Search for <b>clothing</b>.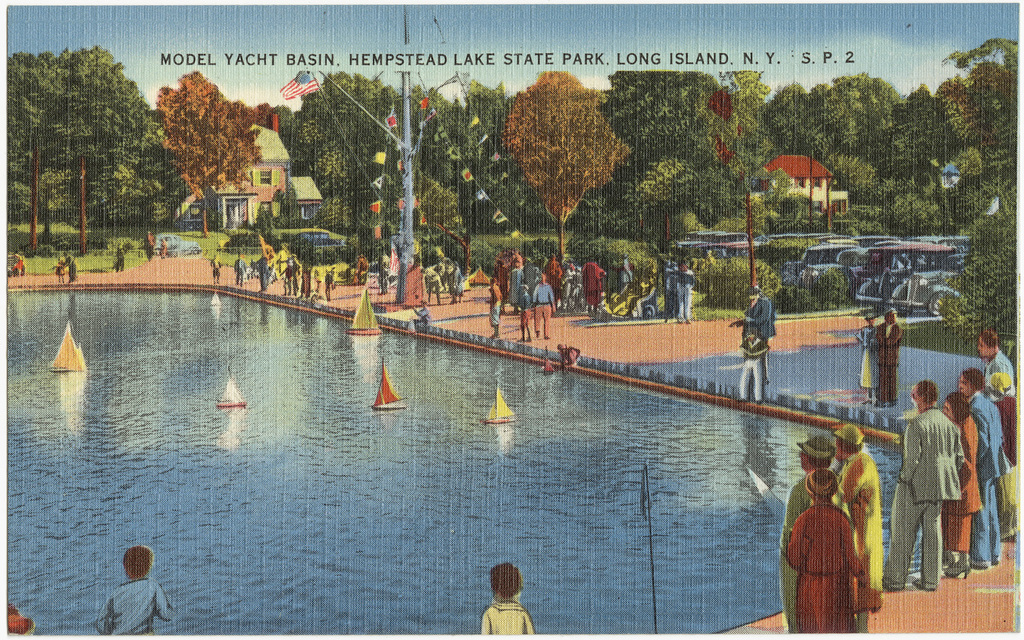
Found at crop(441, 272, 460, 295).
